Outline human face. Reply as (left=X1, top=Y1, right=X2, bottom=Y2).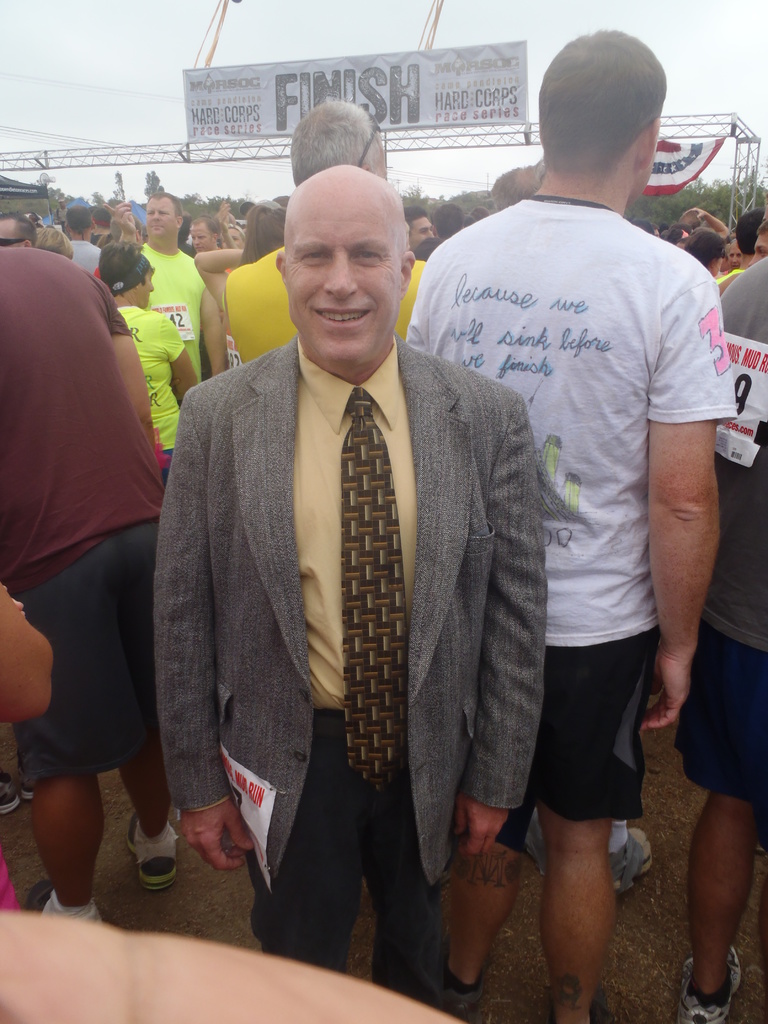
(left=278, top=180, right=406, bottom=362).
